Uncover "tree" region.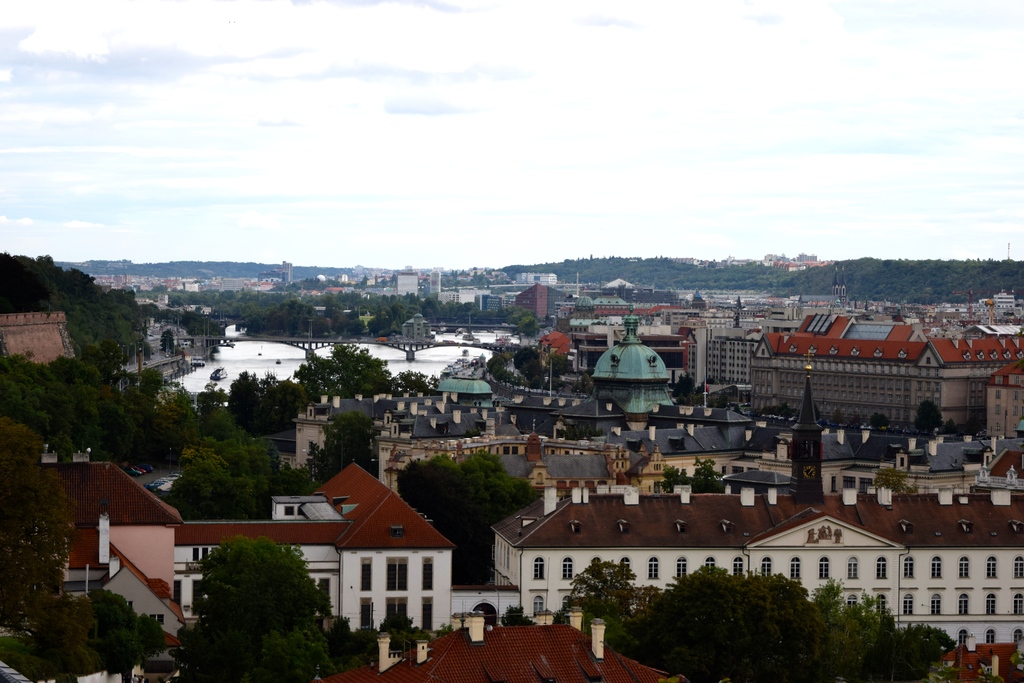
Uncovered: crop(167, 545, 338, 658).
